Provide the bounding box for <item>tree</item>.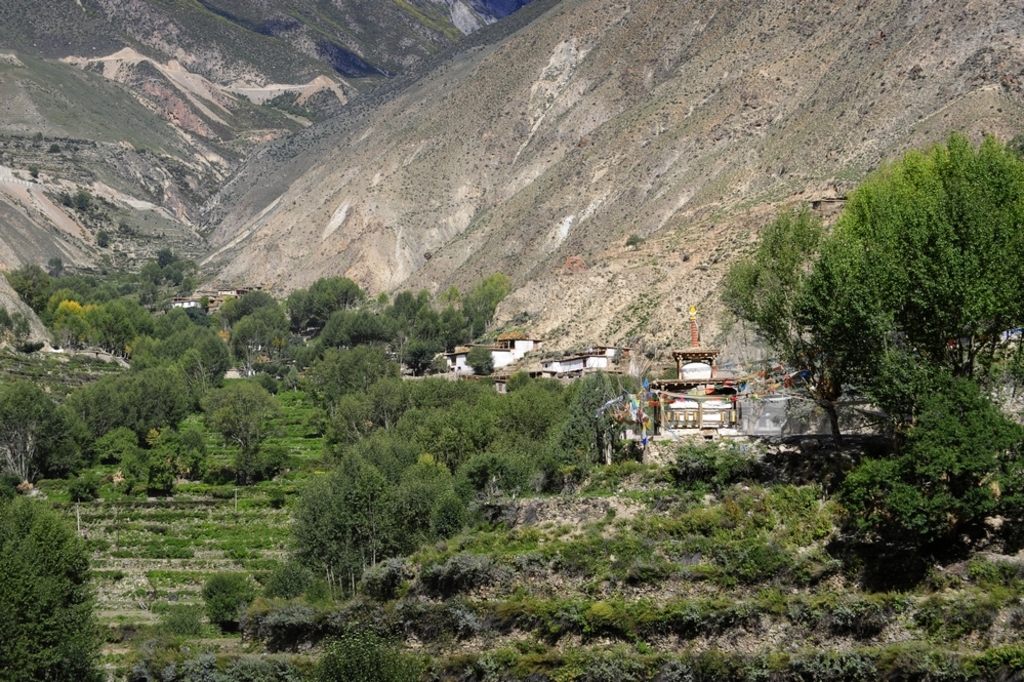
rect(0, 482, 108, 681).
